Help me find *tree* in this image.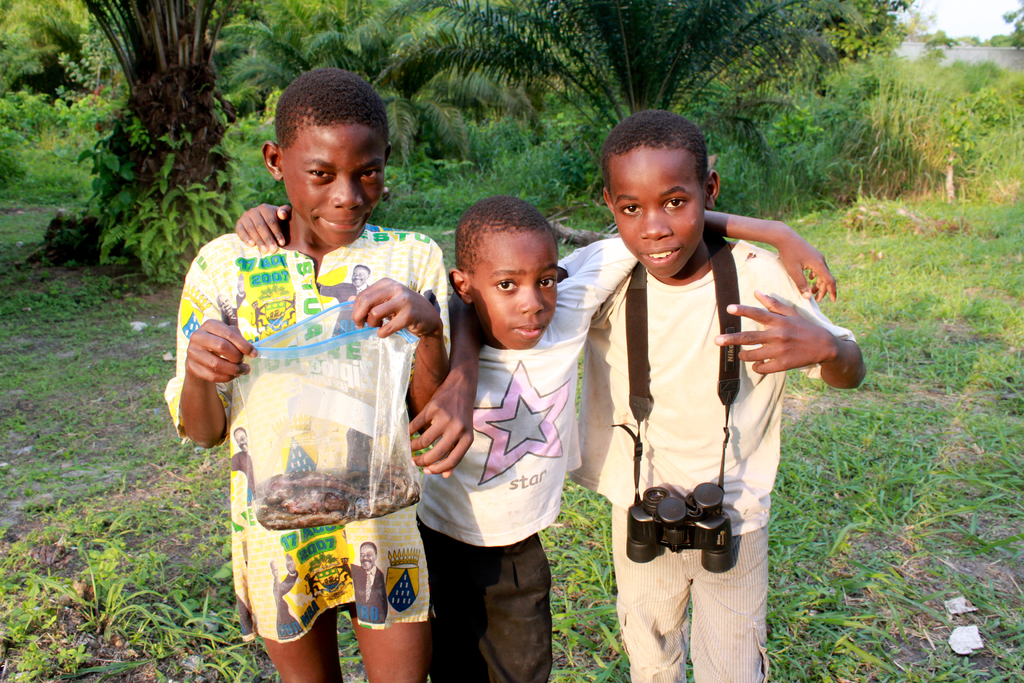
Found it: 408:3:837:123.
